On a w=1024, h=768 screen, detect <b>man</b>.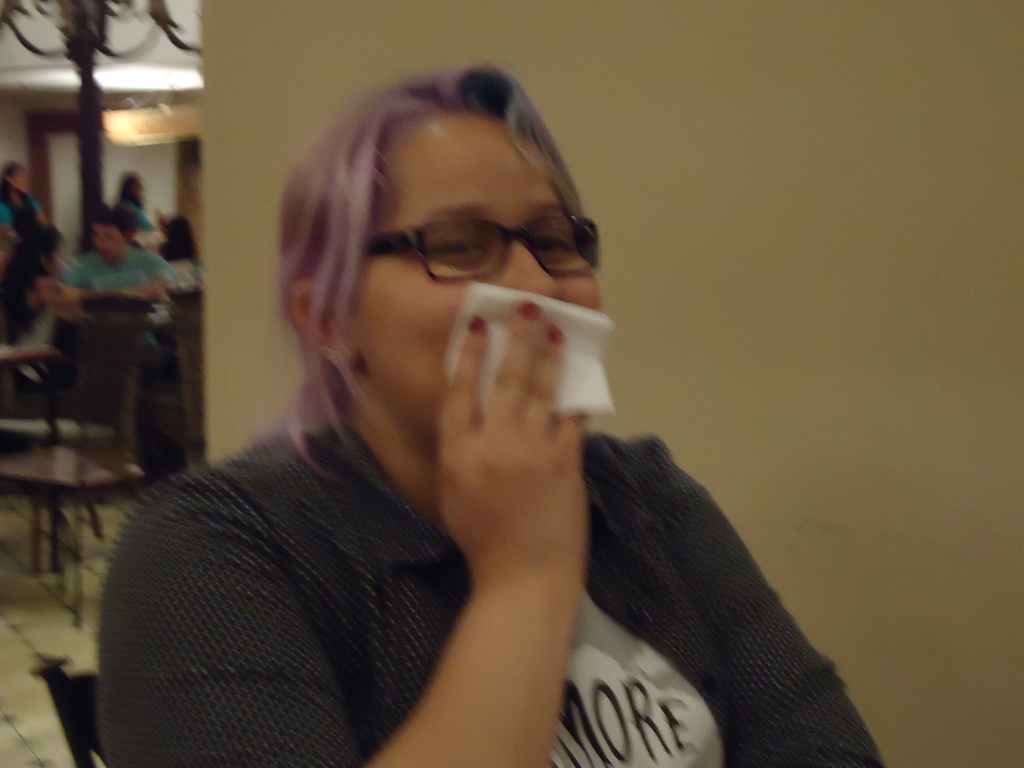
box(60, 200, 174, 430).
